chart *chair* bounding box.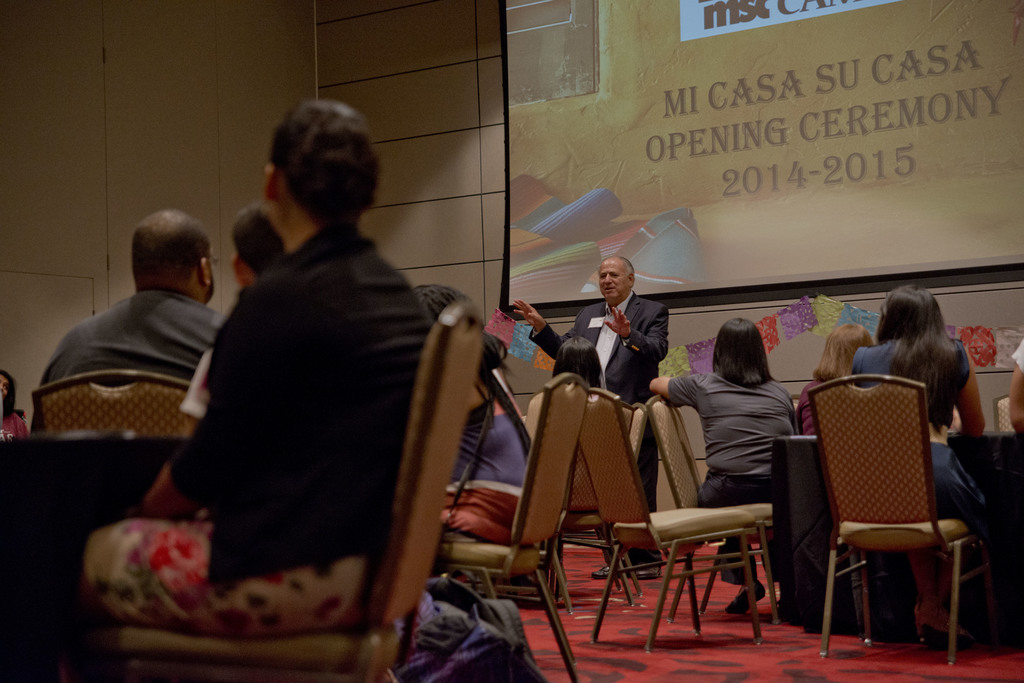
Charted: x1=648, y1=395, x2=776, y2=626.
